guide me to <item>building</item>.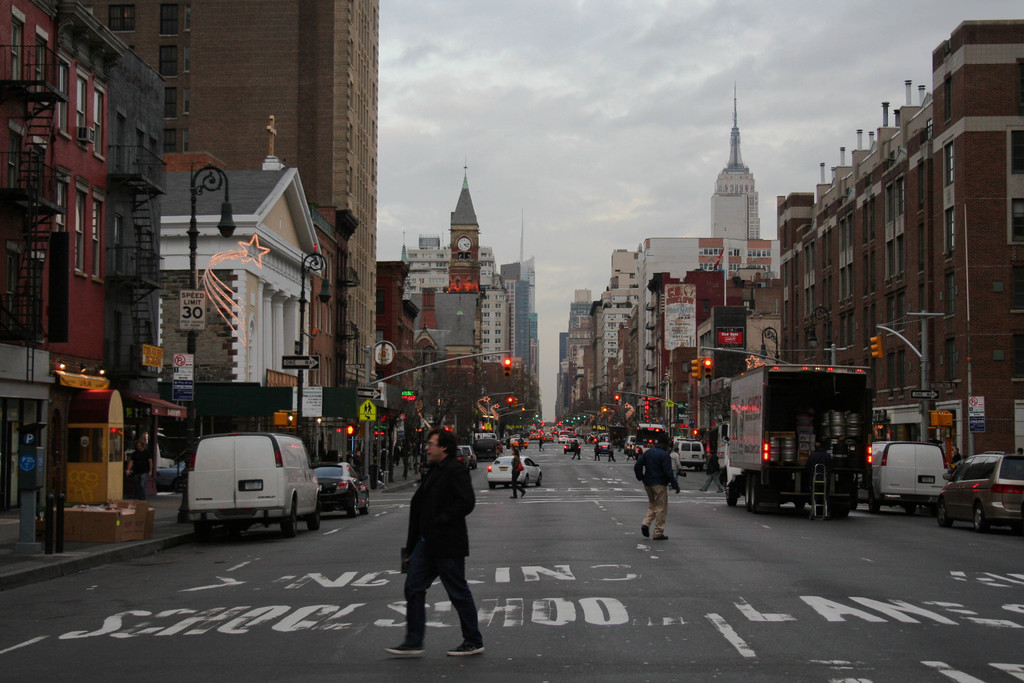
Guidance: box=[778, 18, 1023, 467].
